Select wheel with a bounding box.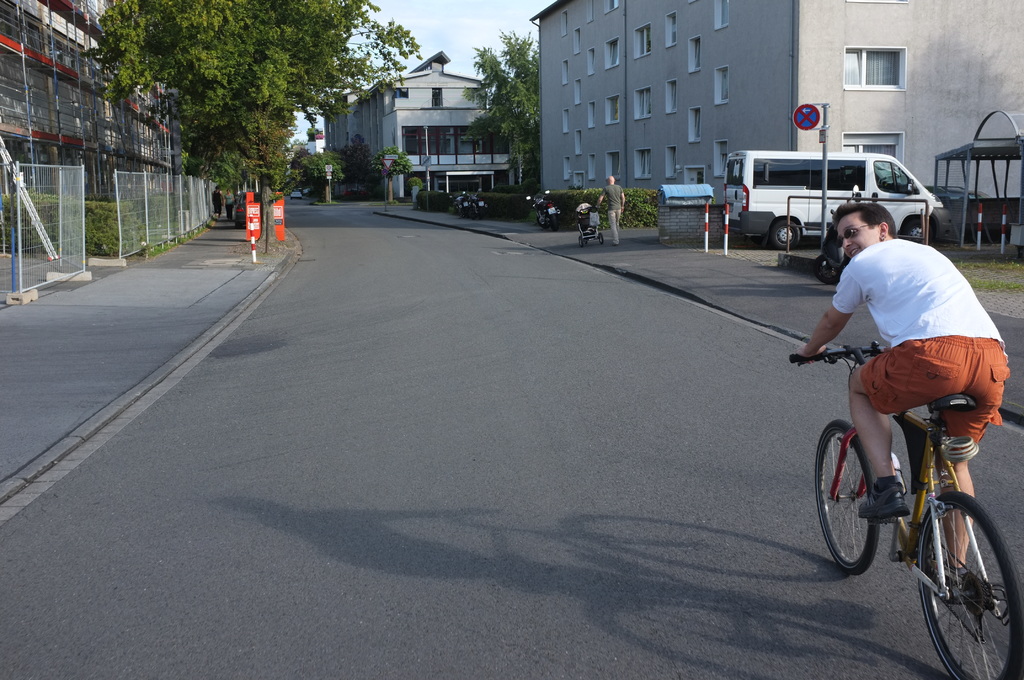
locate(477, 207, 483, 217).
